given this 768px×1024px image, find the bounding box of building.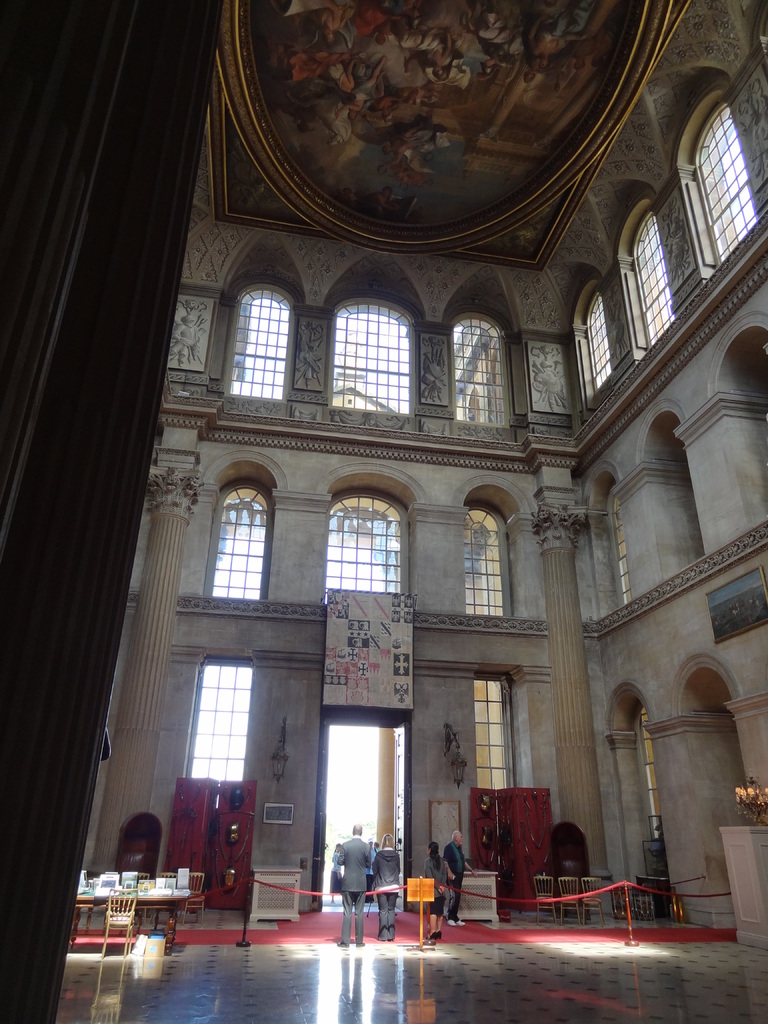
0,0,767,1023.
